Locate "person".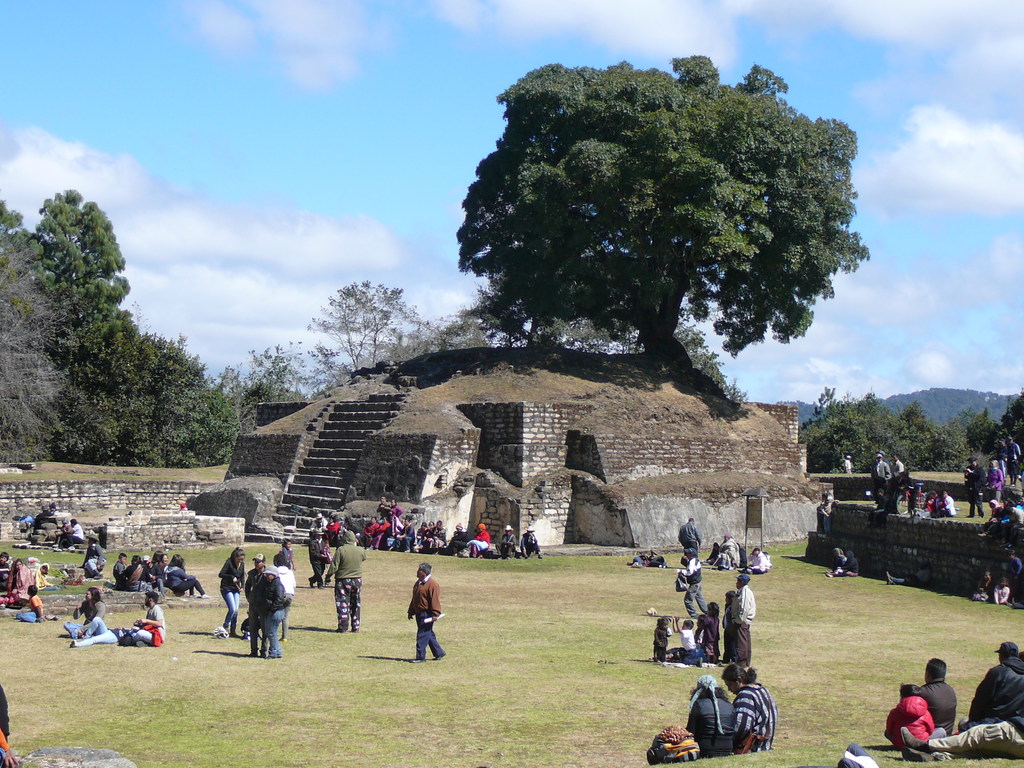
Bounding box: {"x1": 971, "y1": 570, "x2": 991, "y2": 601}.
